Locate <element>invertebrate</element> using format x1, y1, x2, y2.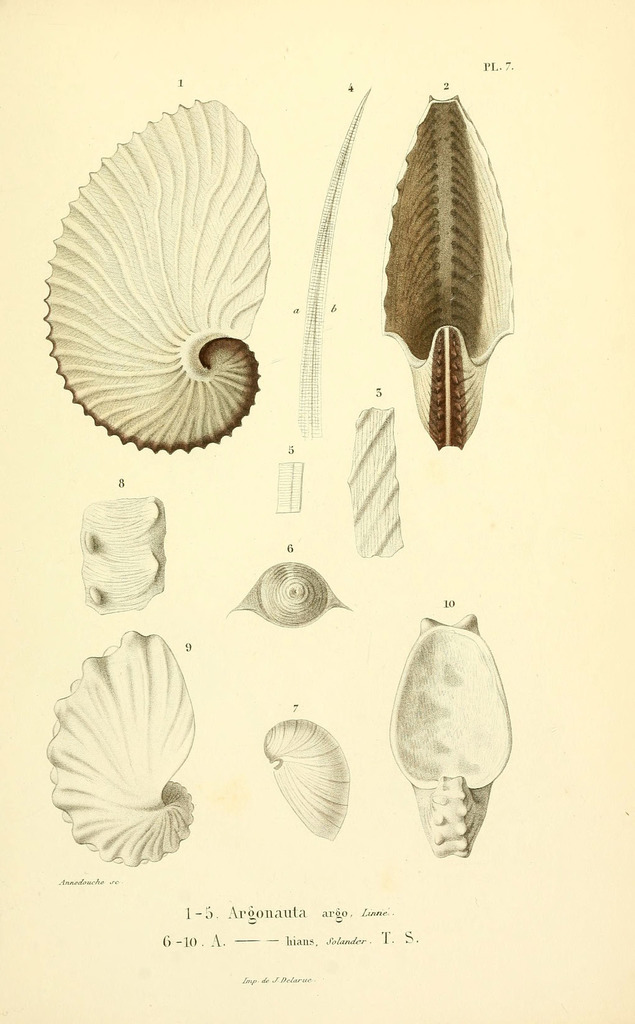
340, 405, 403, 557.
